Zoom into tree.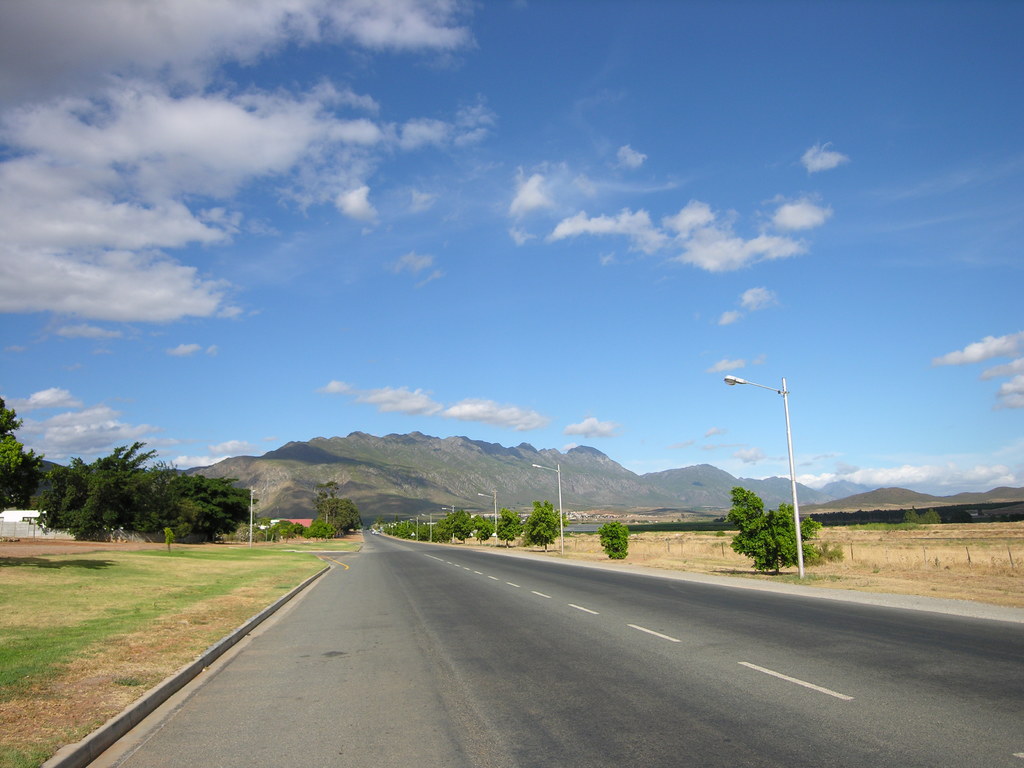
Zoom target: Rect(598, 521, 629, 562).
